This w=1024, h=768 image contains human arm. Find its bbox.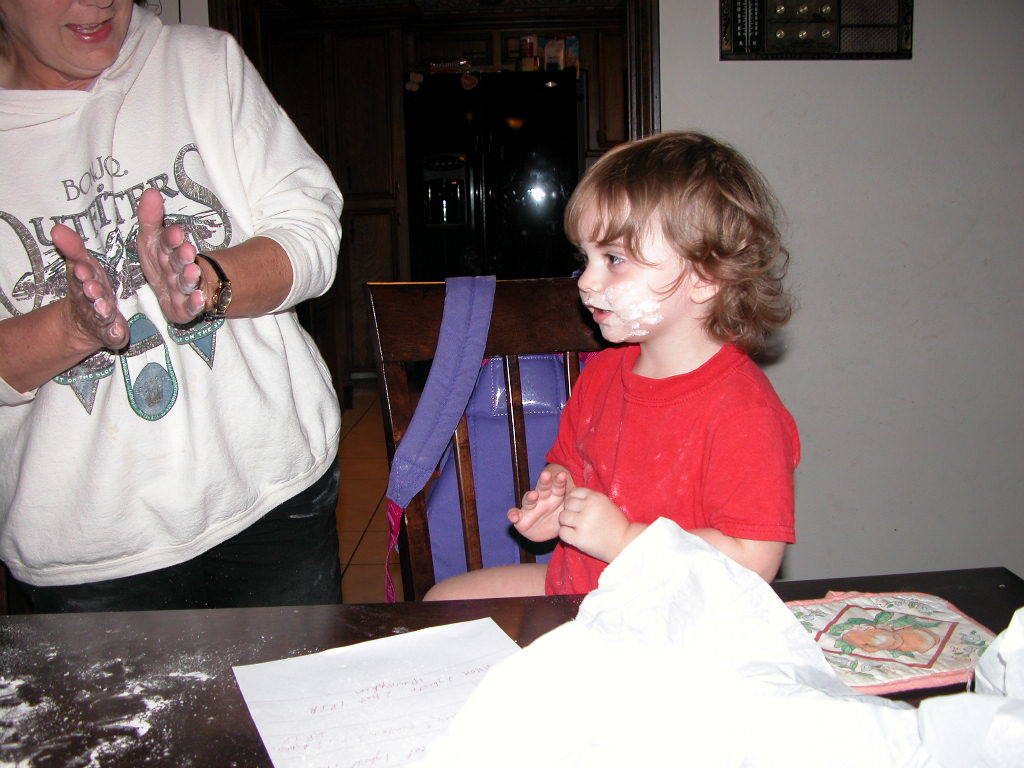
box(507, 379, 582, 543).
